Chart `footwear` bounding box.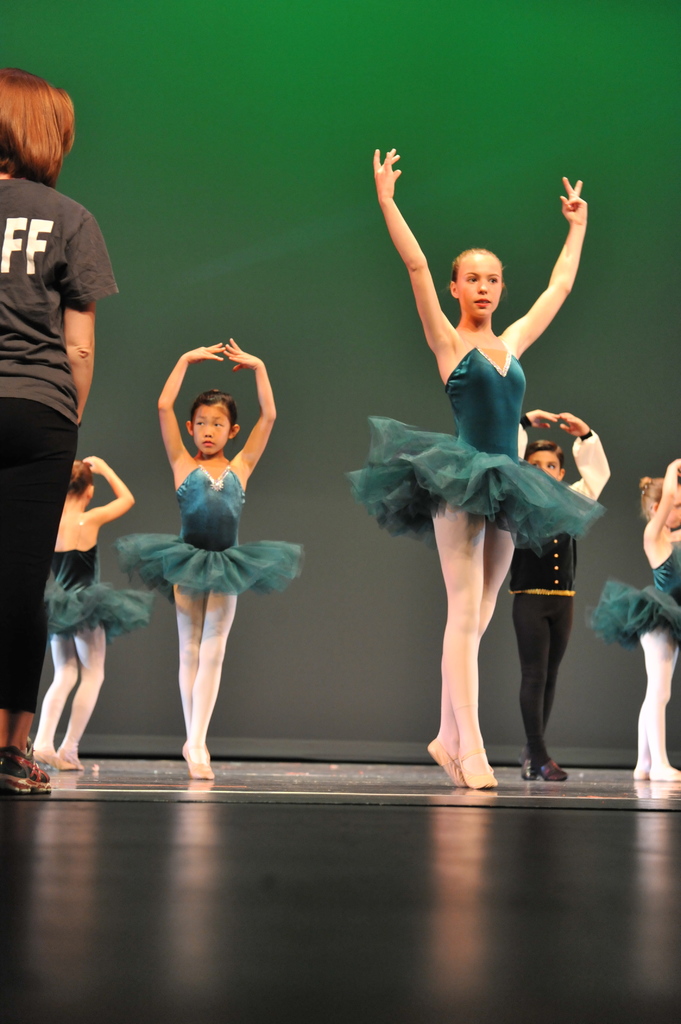
Charted: bbox(462, 755, 493, 787).
